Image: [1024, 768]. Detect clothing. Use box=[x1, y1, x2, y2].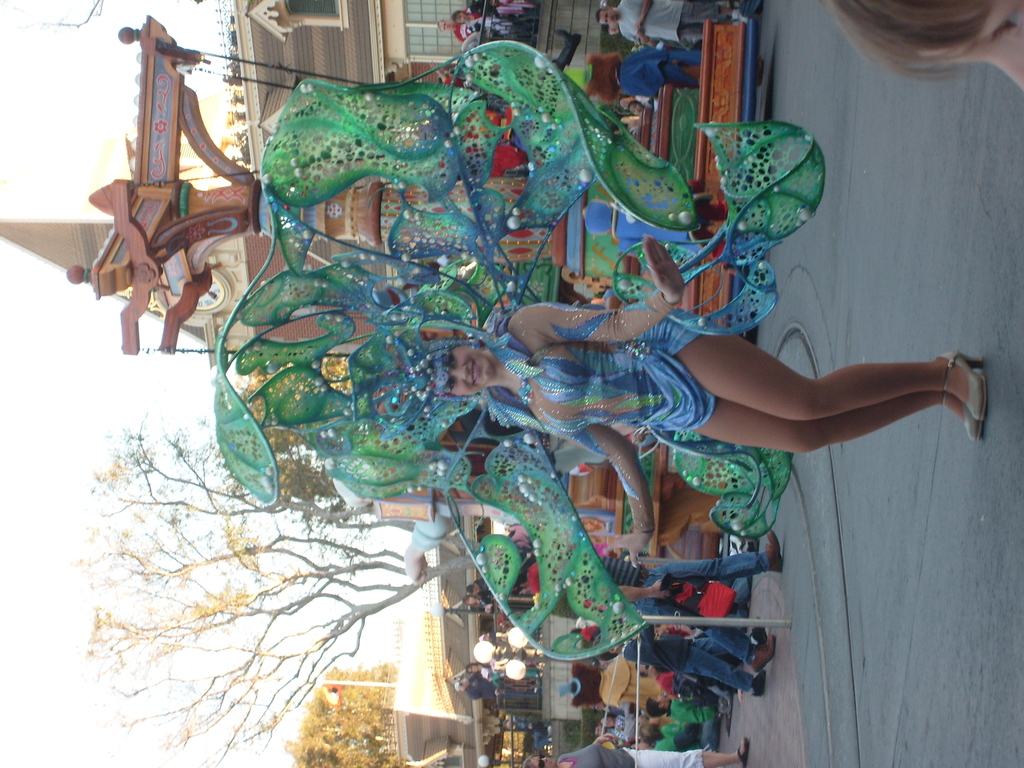
box=[616, 33, 703, 101].
